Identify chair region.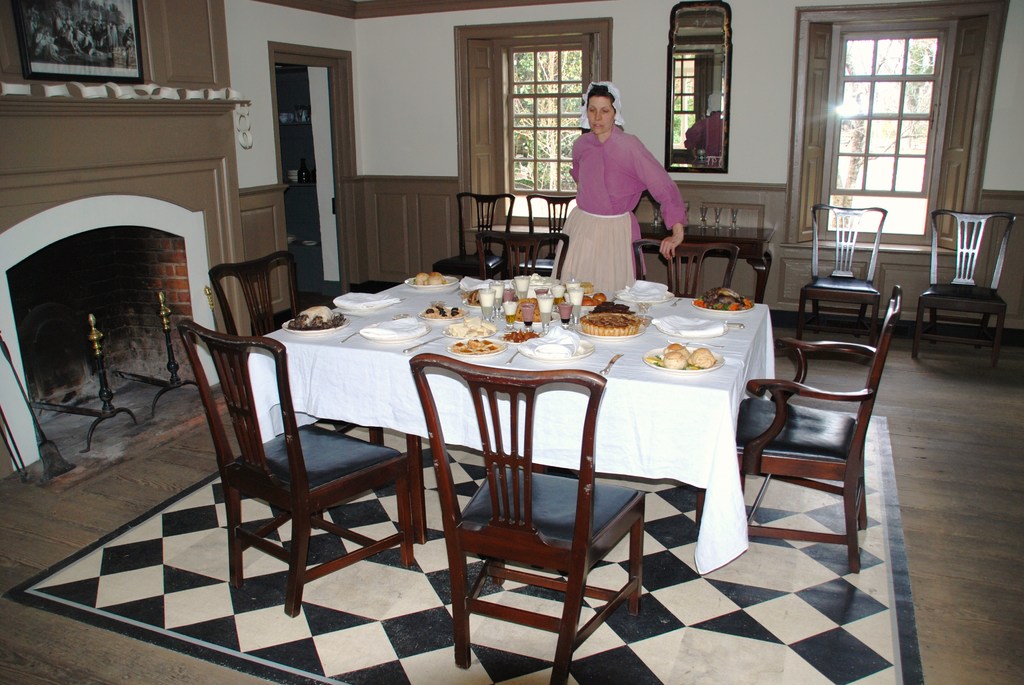
Region: box(406, 351, 643, 684).
